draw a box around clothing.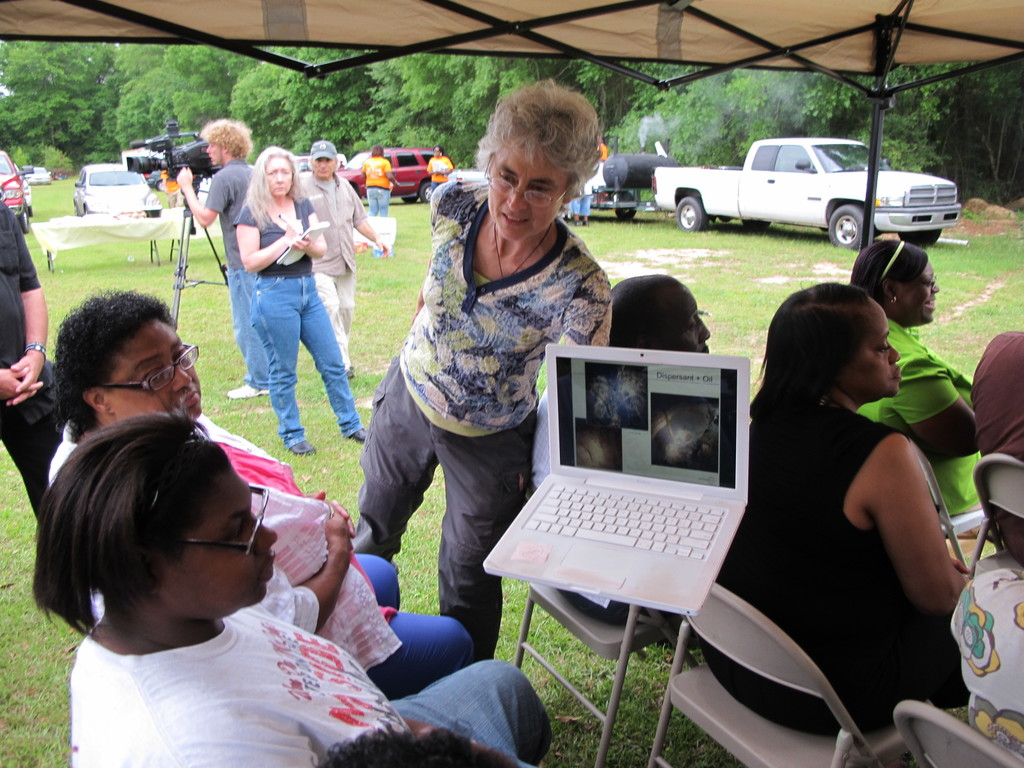
(232, 203, 361, 450).
